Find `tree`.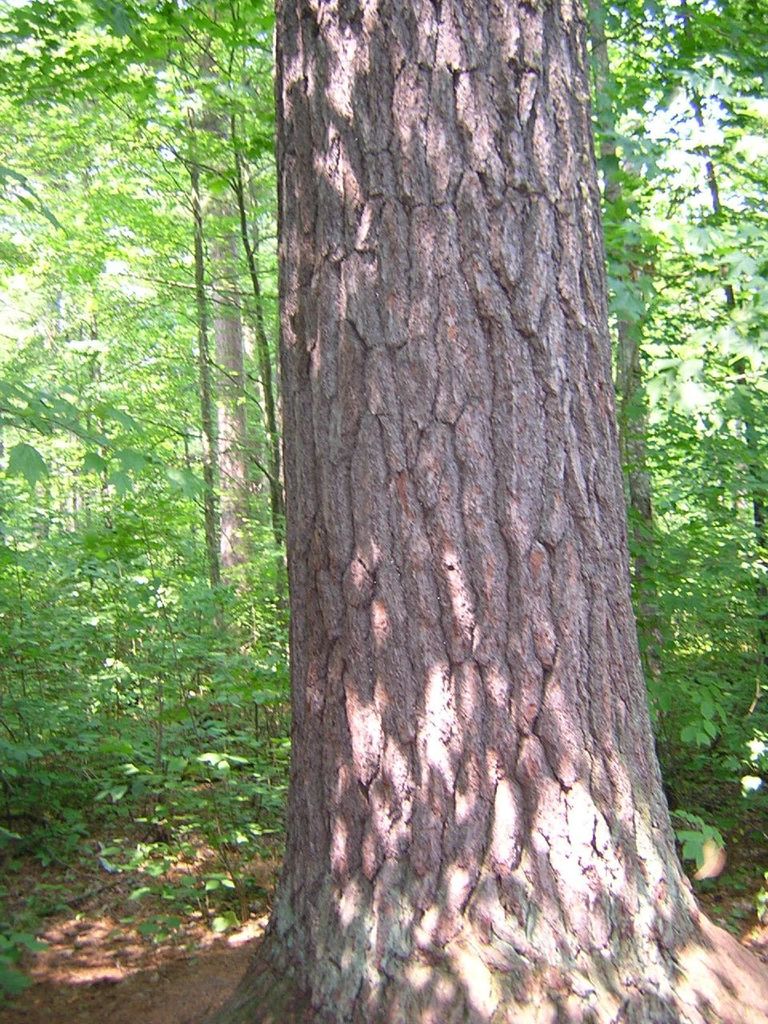
270, 0, 767, 1023.
